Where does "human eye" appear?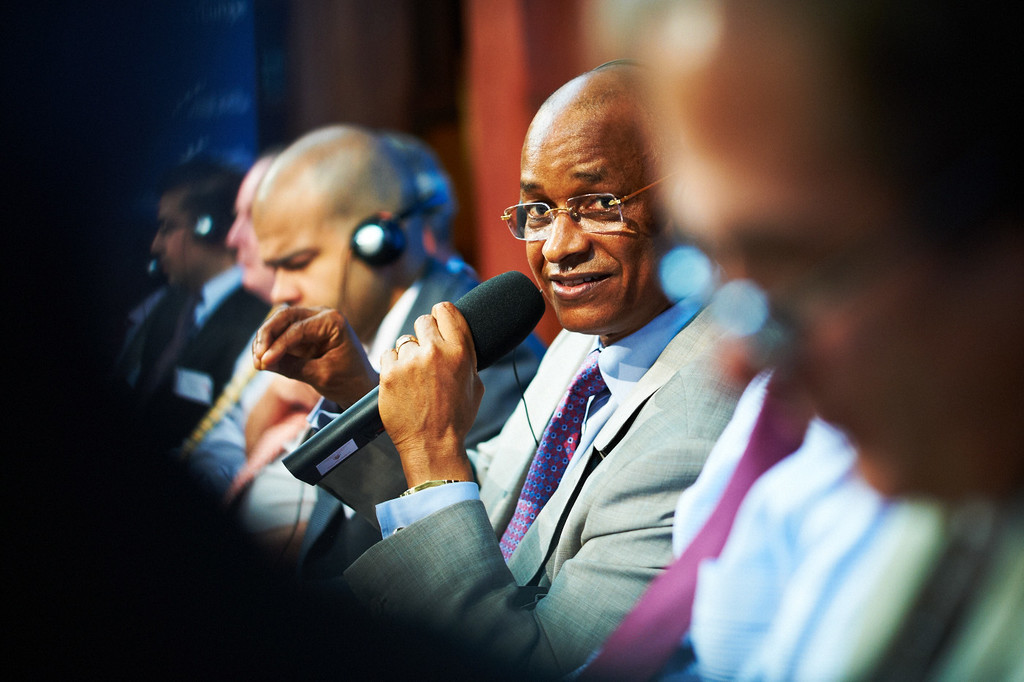
Appears at <region>523, 196, 557, 220</region>.
